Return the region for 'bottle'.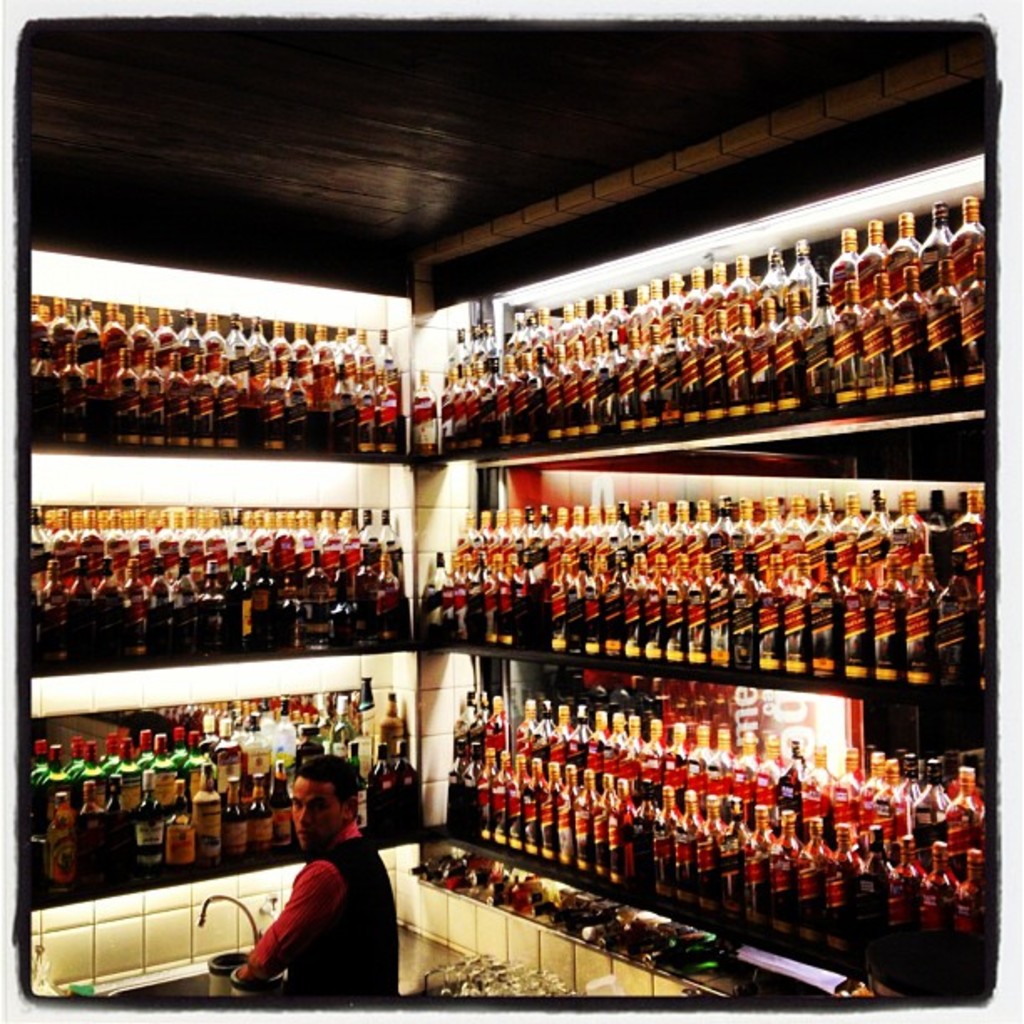
left=663, top=276, right=686, bottom=341.
